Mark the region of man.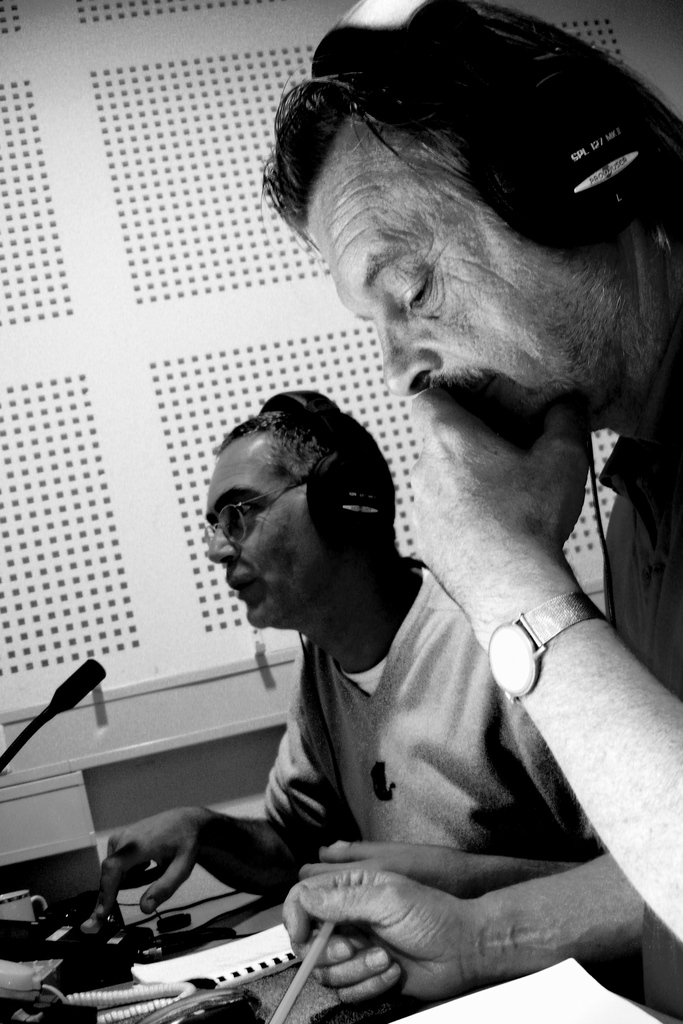
Region: (left=276, top=0, right=682, bottom=1023).
